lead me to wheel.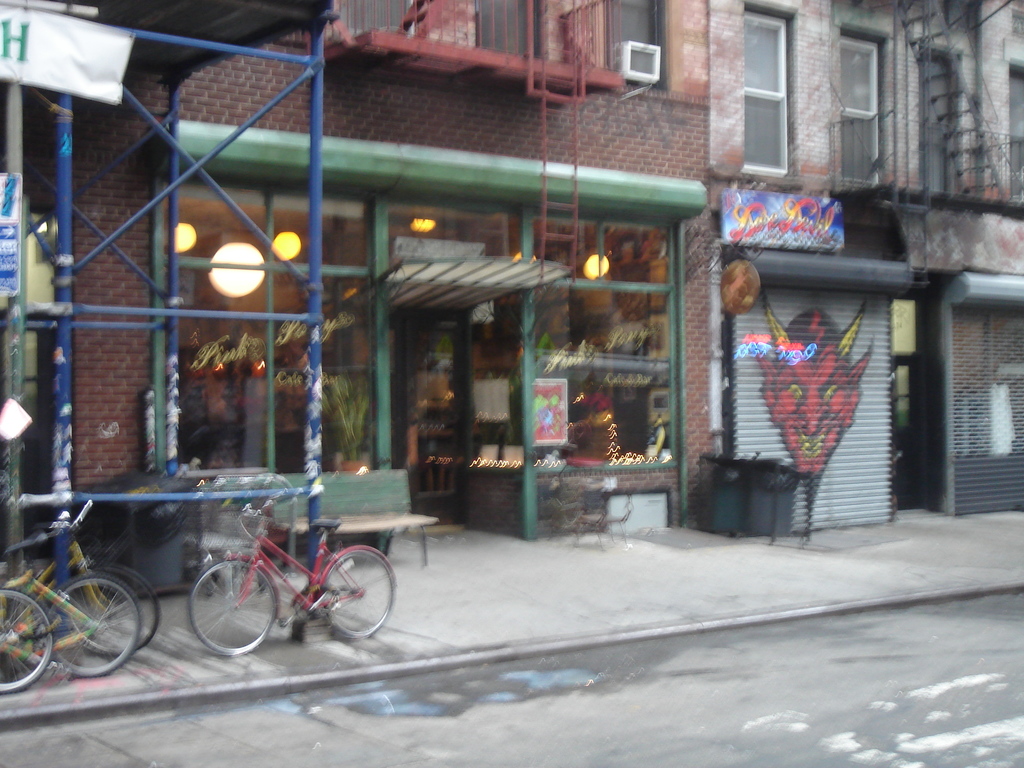
Lead to x1=321 y1=548 x2=394 y2=639.
